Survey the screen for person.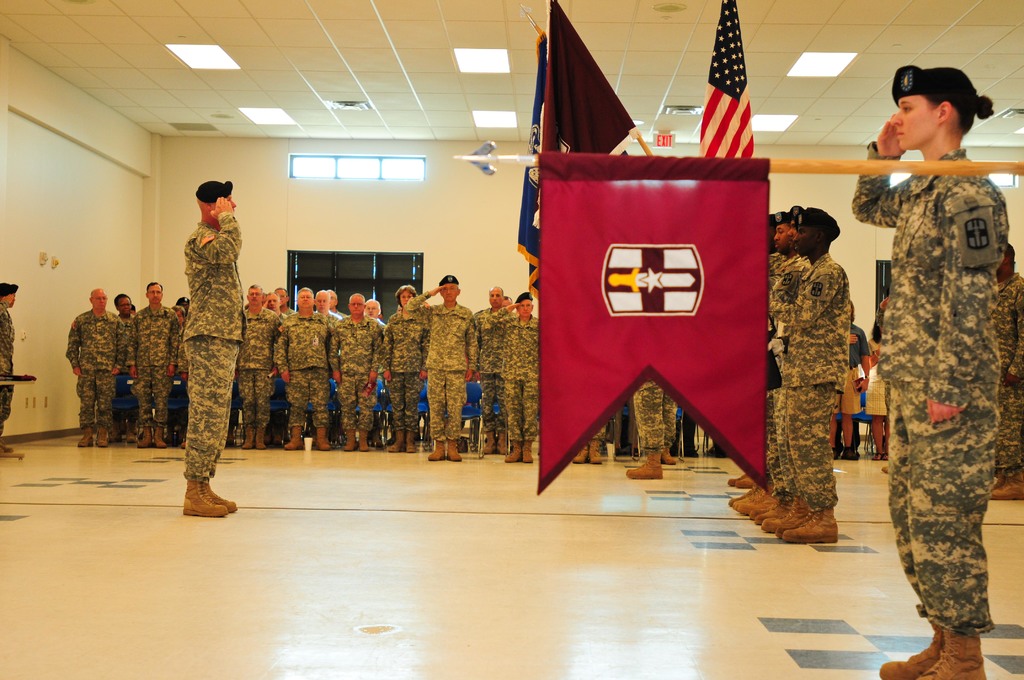
Survey found: 327, 288, 356, 324.
